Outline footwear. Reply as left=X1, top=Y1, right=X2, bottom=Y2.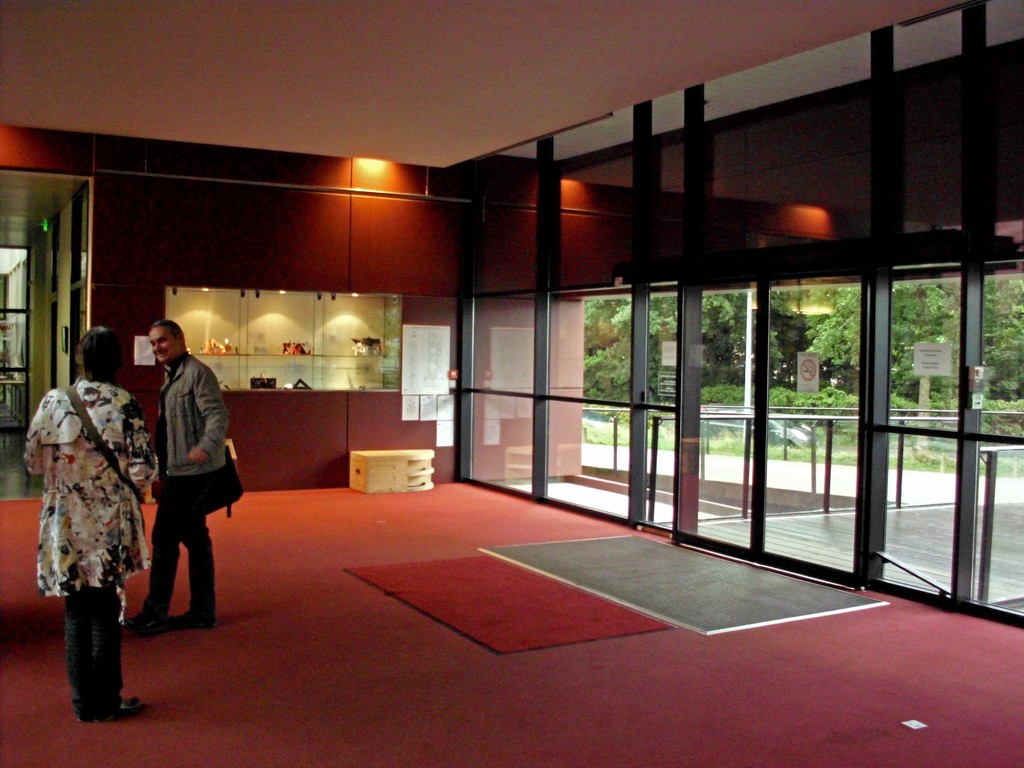
left=168, top=612, right=208, bottom=630.
